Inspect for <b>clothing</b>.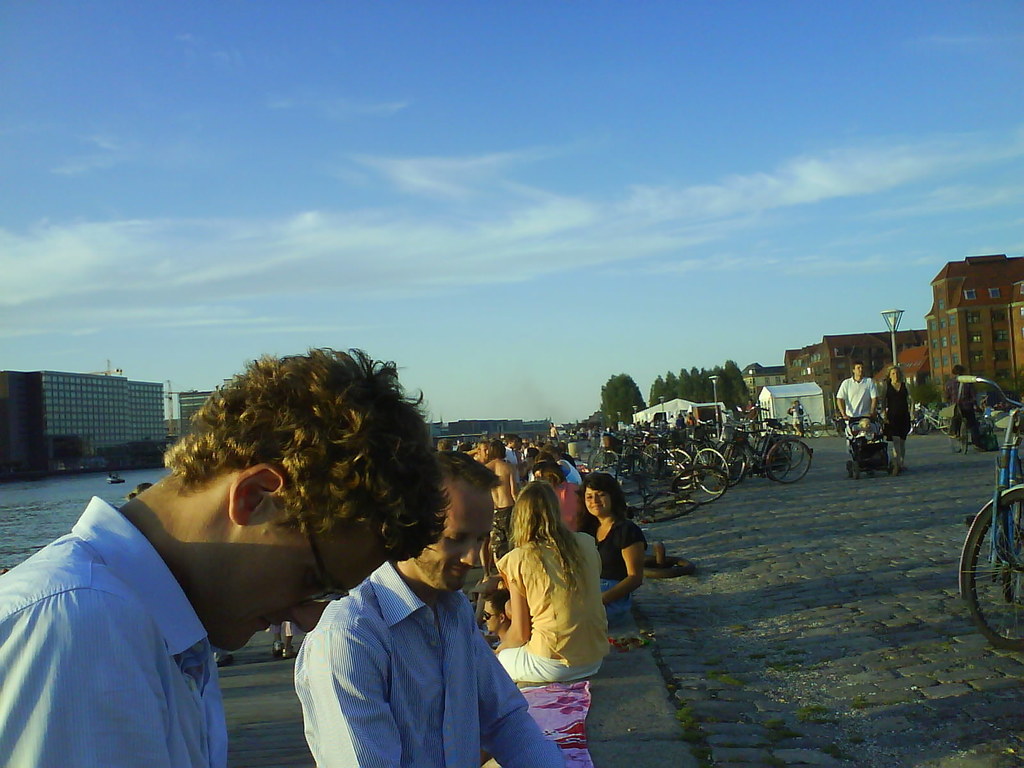
Inspection: locate(835, 378, 883, 458).
